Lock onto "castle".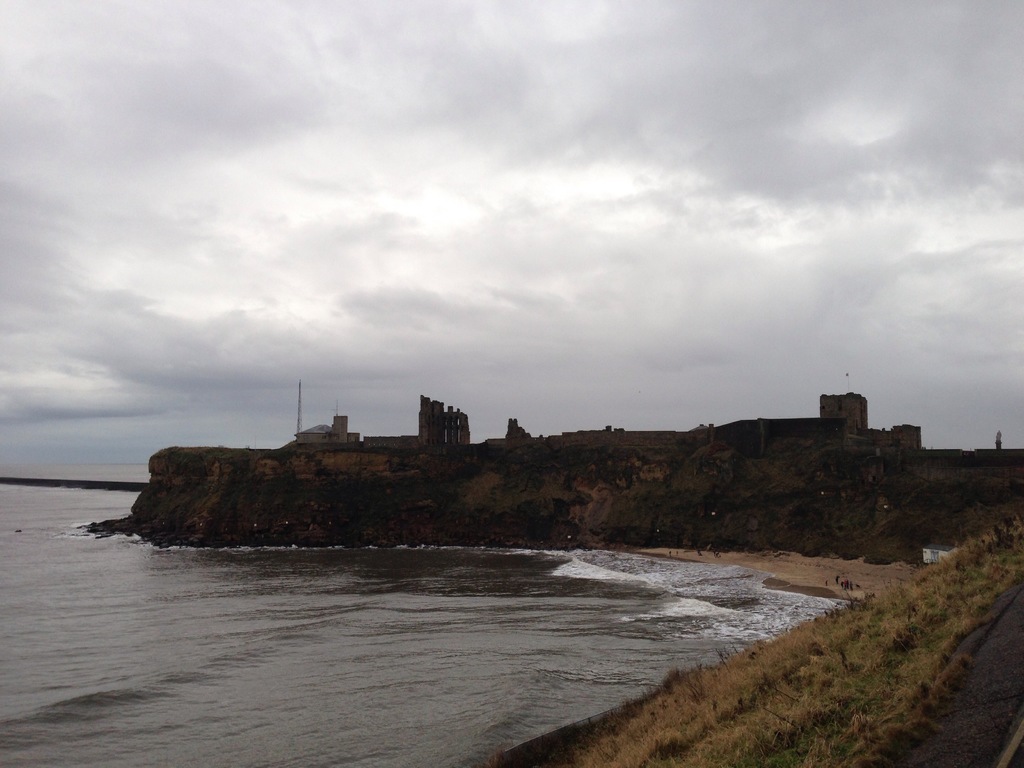
Locked: 289/396/923/460.
